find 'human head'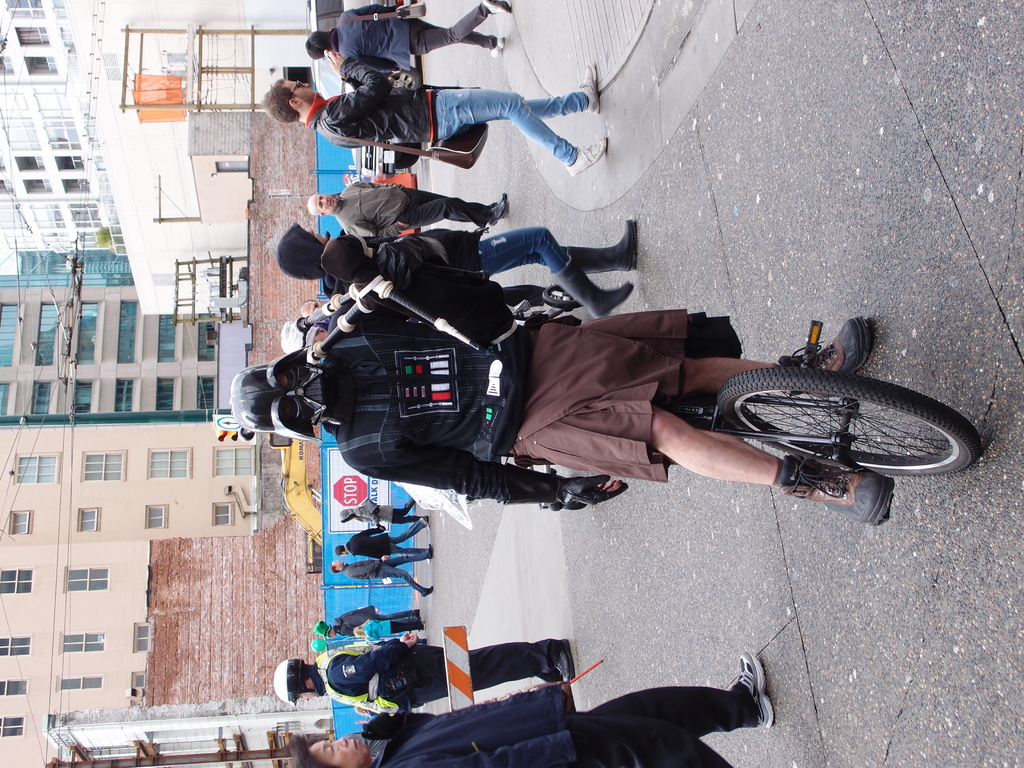
(left=338, top=506, right=359, bottom=524)
